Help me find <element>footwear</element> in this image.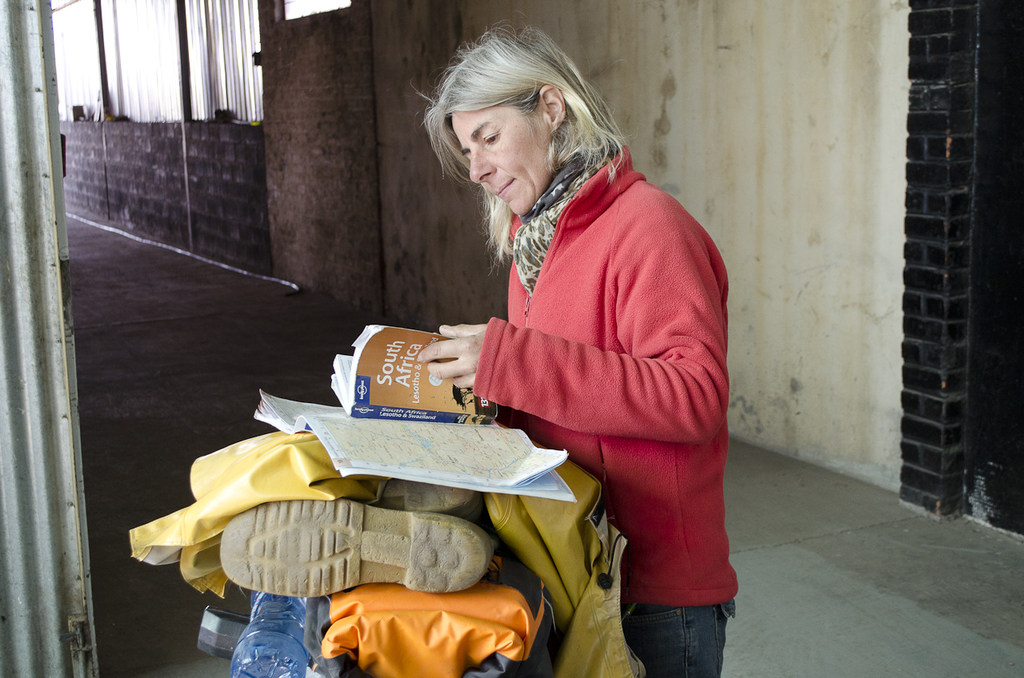
Found it: {"x1": 322, "y1": 469, "x2": 489, "y2": 521}.
